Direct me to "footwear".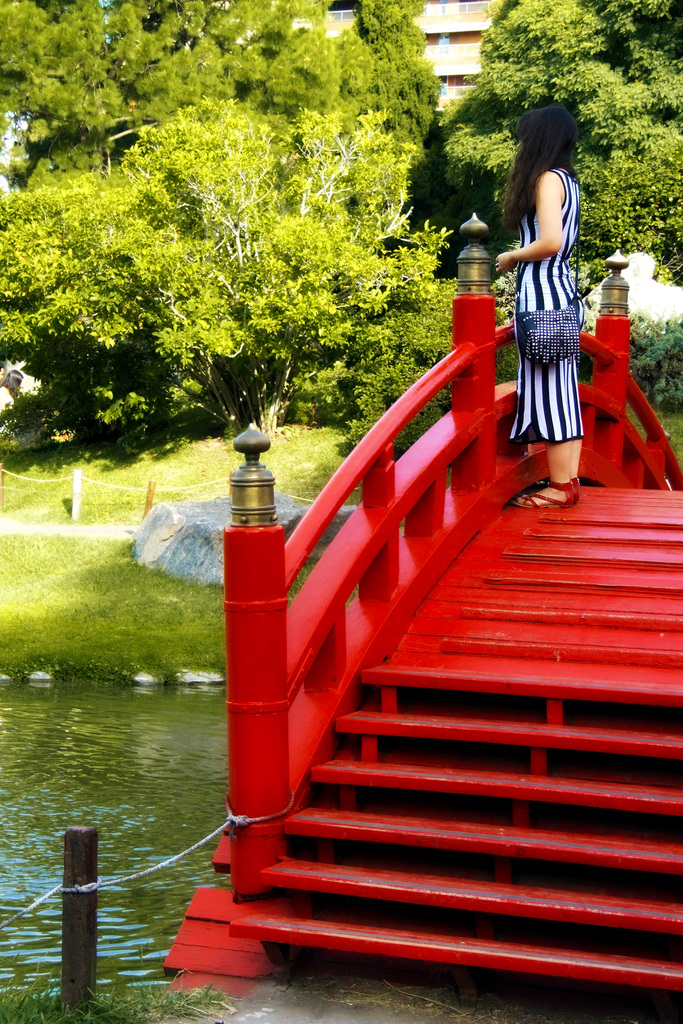
Direction: crop(564, 476, 581, 497).
